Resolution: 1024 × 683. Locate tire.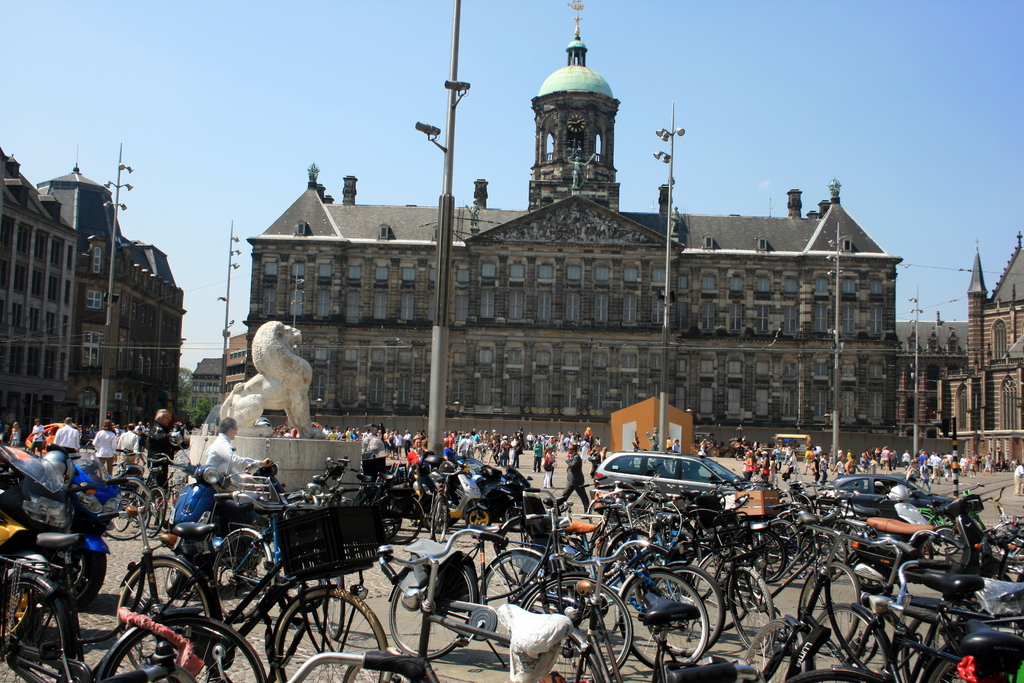
locate(524, 575, 633, 682).
